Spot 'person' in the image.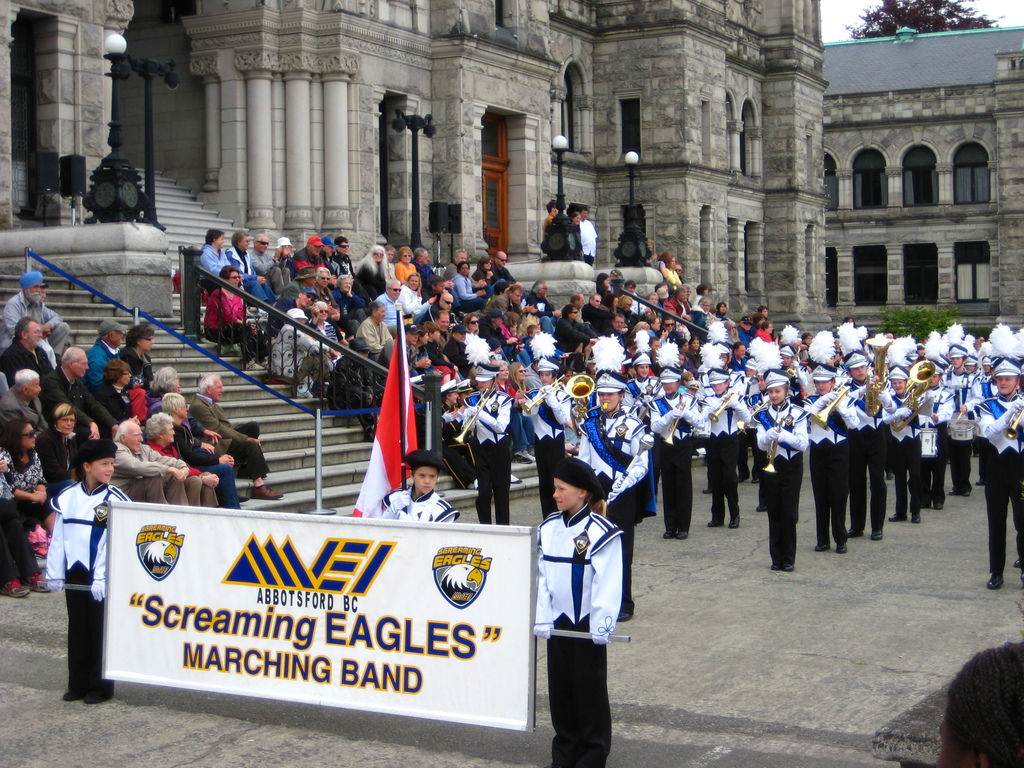
'person' found at bbox(886, 369, 927, 529).
